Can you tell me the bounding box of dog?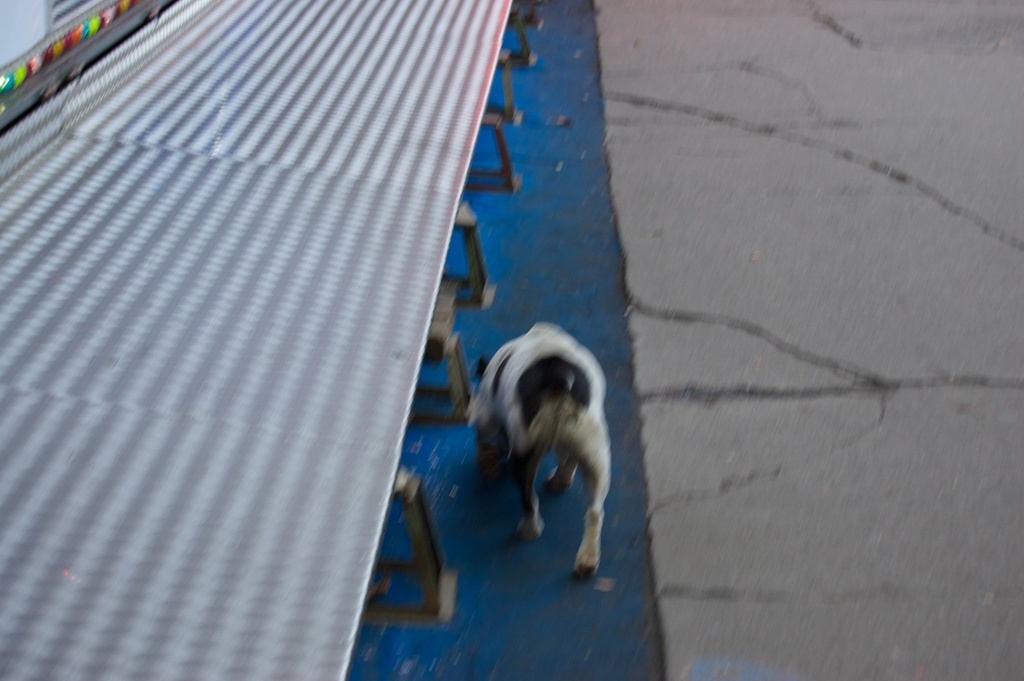
BBox(468, 324, 612, 585).
